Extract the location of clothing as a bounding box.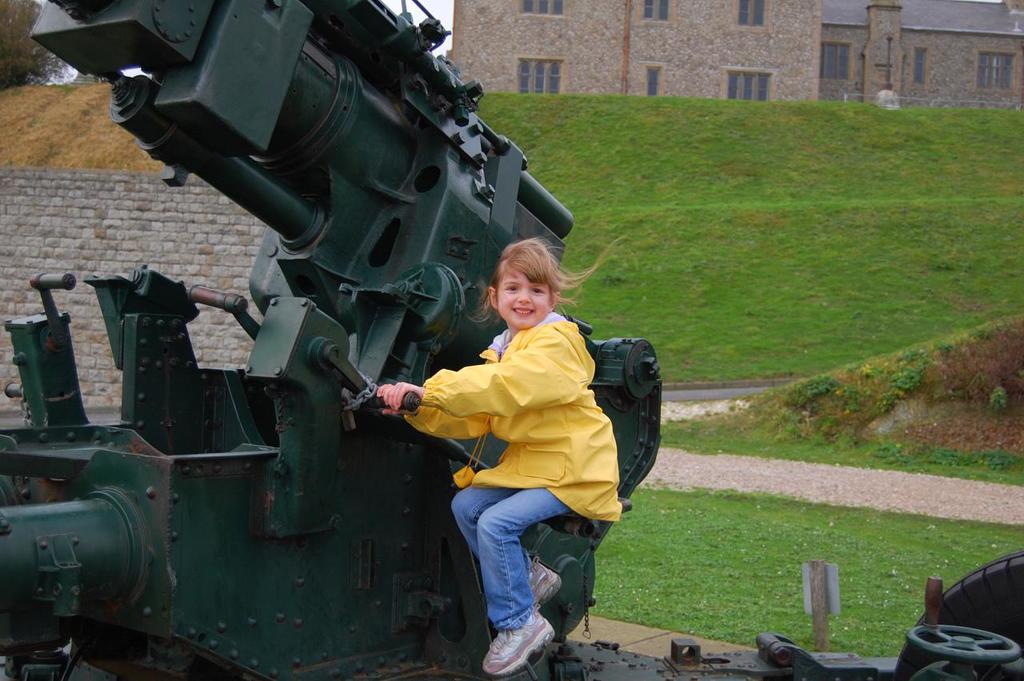
{"left": 414, "top": 279, "right": 622, "bottom": 615}.
